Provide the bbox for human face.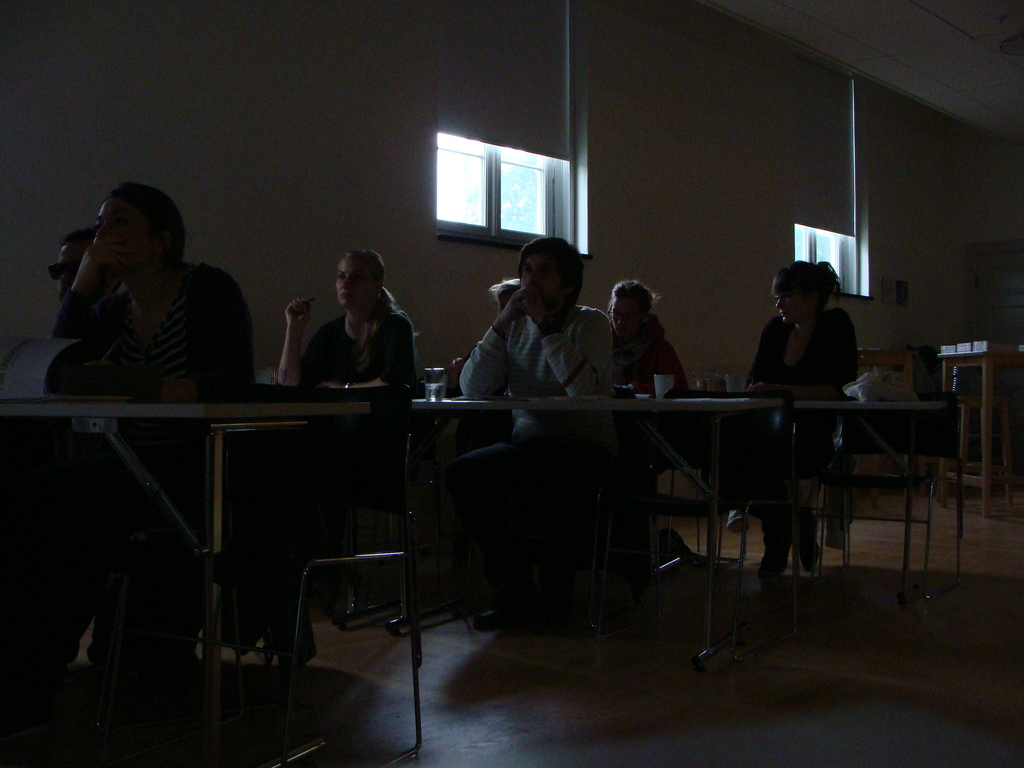
box=[333, 257, 381, 311].
